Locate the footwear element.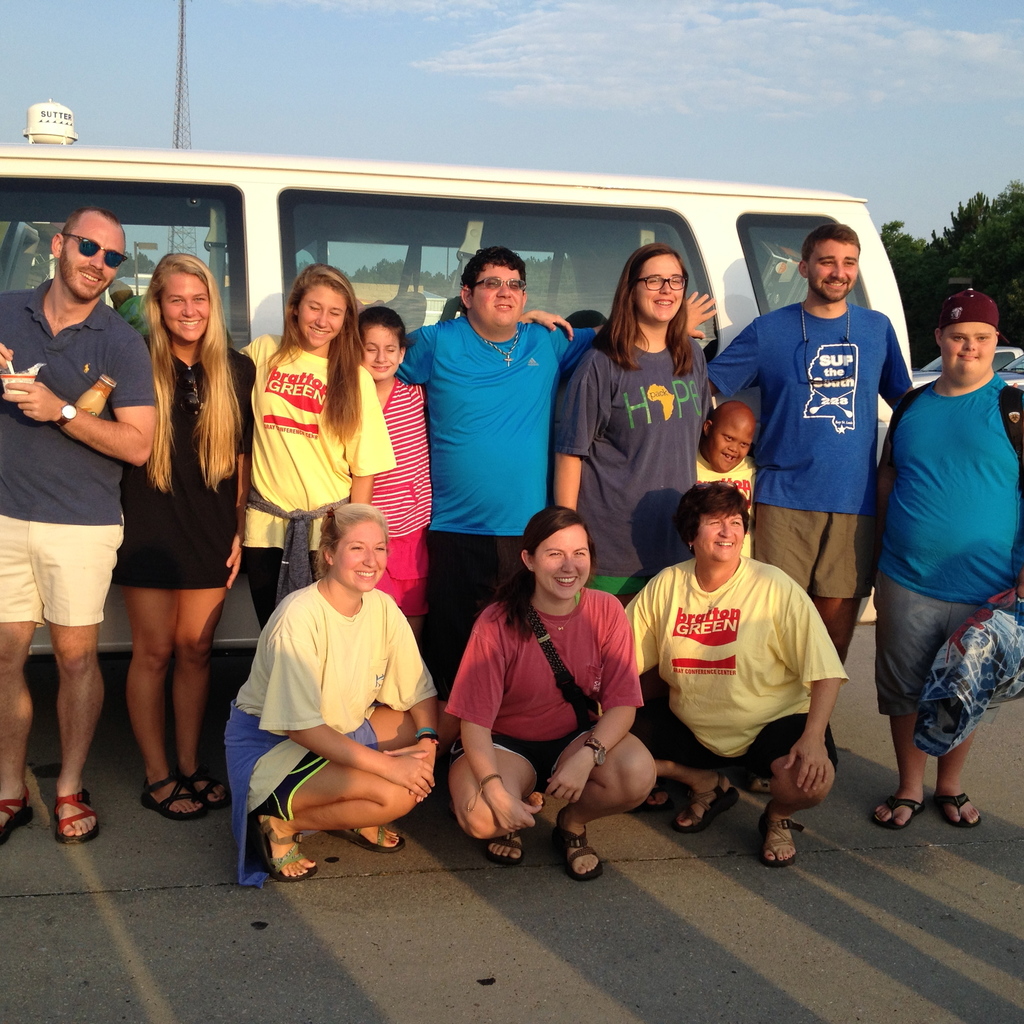
Element bbox: <region>1, 788, 37, 844</region>.
